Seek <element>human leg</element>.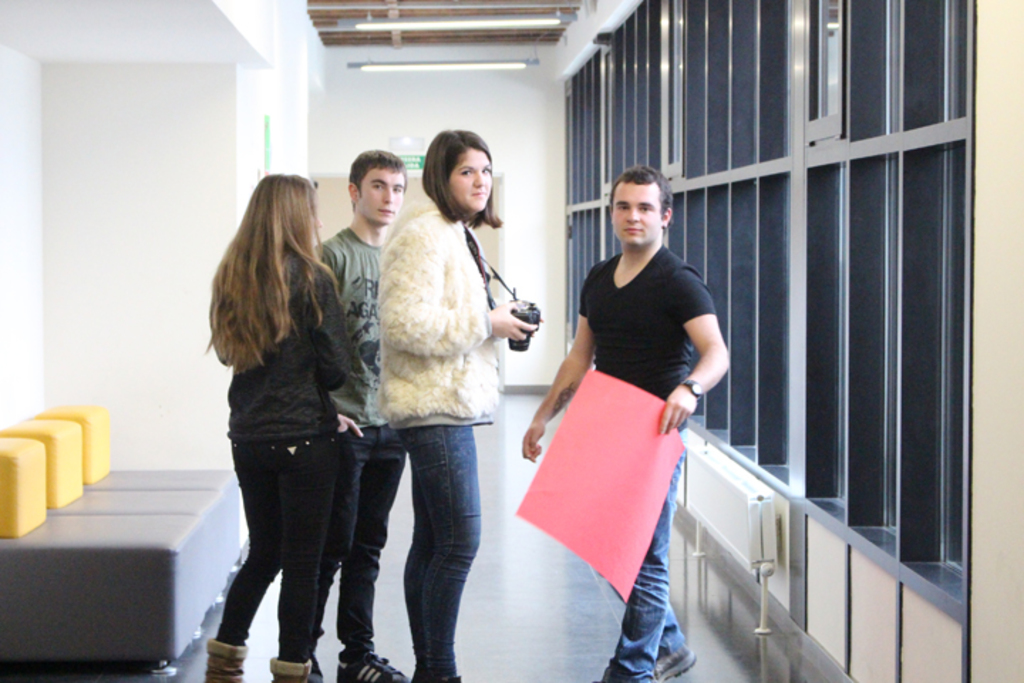
left=649, top=599, right=690, bottom=682.
